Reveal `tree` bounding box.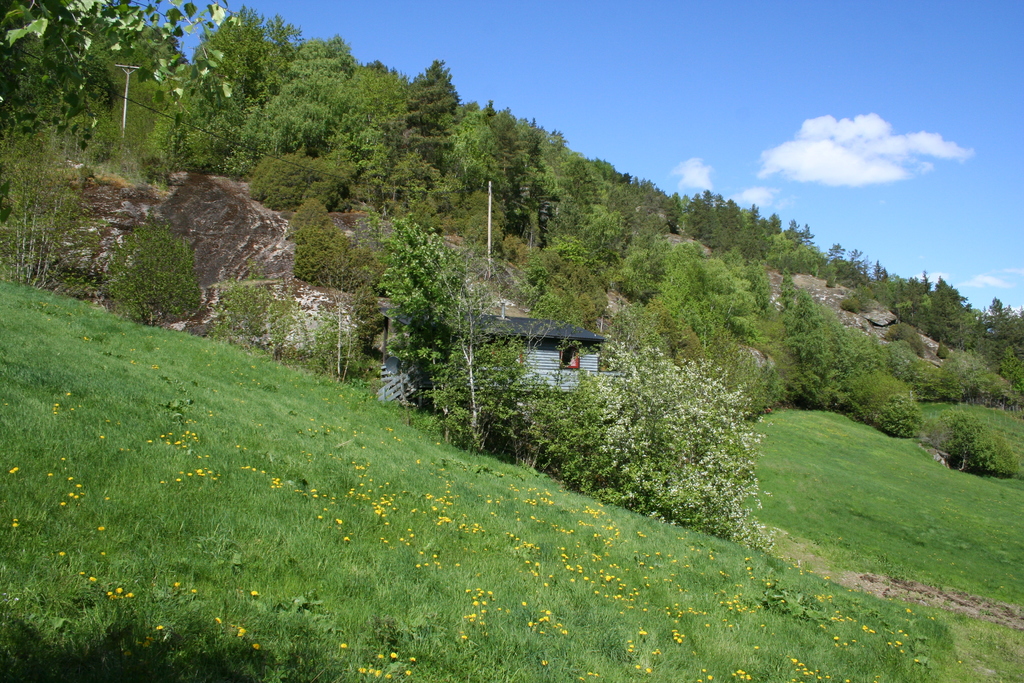
Revealed: locate(728, 338, 881, 440).
